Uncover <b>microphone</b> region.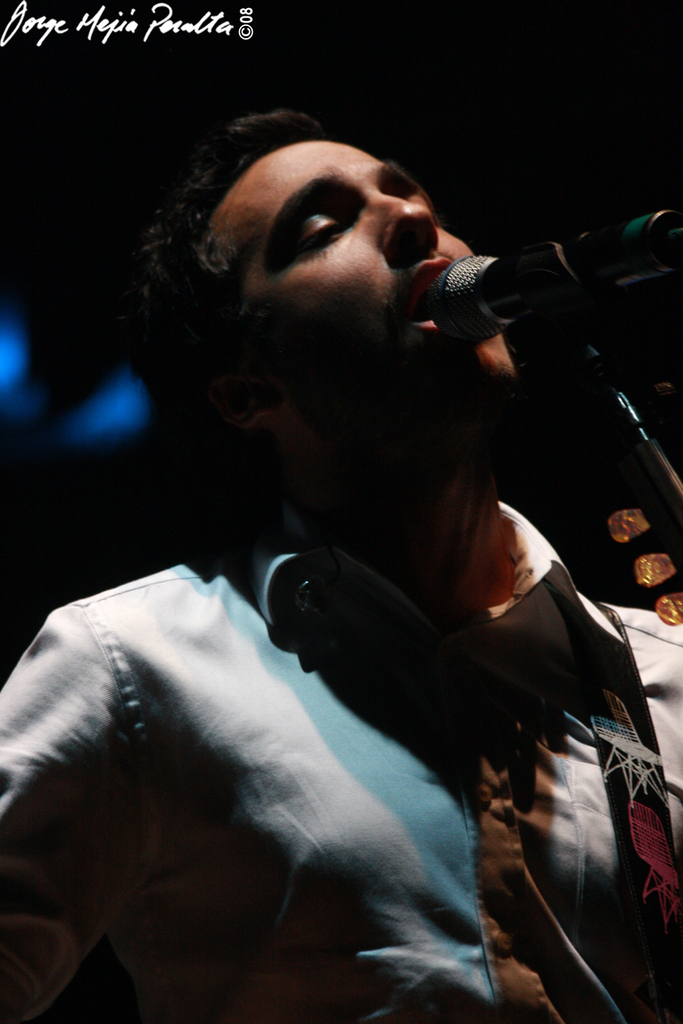
Uncovered: rect(432, 203, 682, 356).
